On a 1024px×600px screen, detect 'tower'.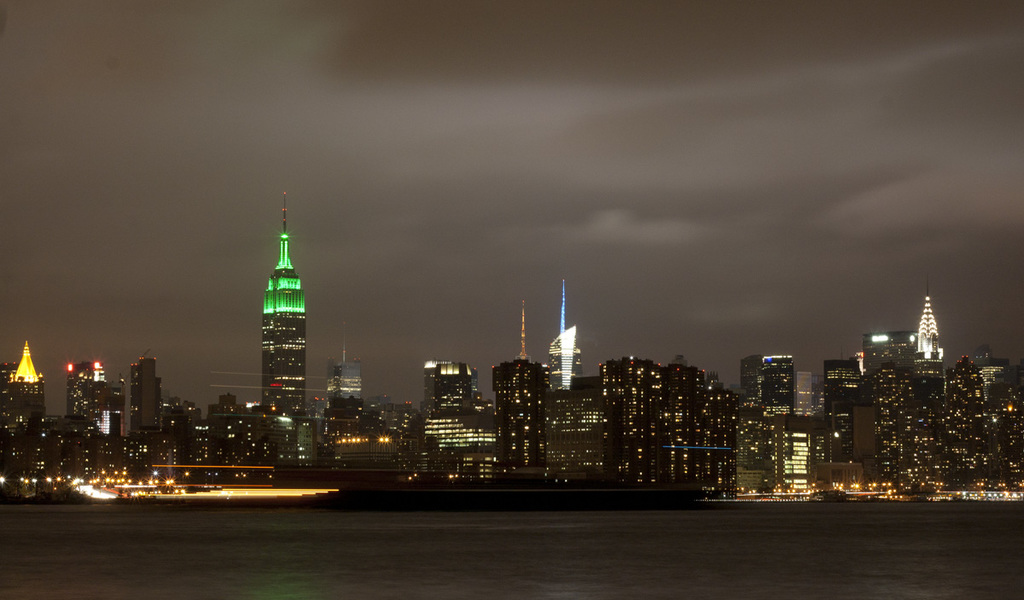
{"left": 233, "top": 197, "right": 321, "bottom": 404}.
